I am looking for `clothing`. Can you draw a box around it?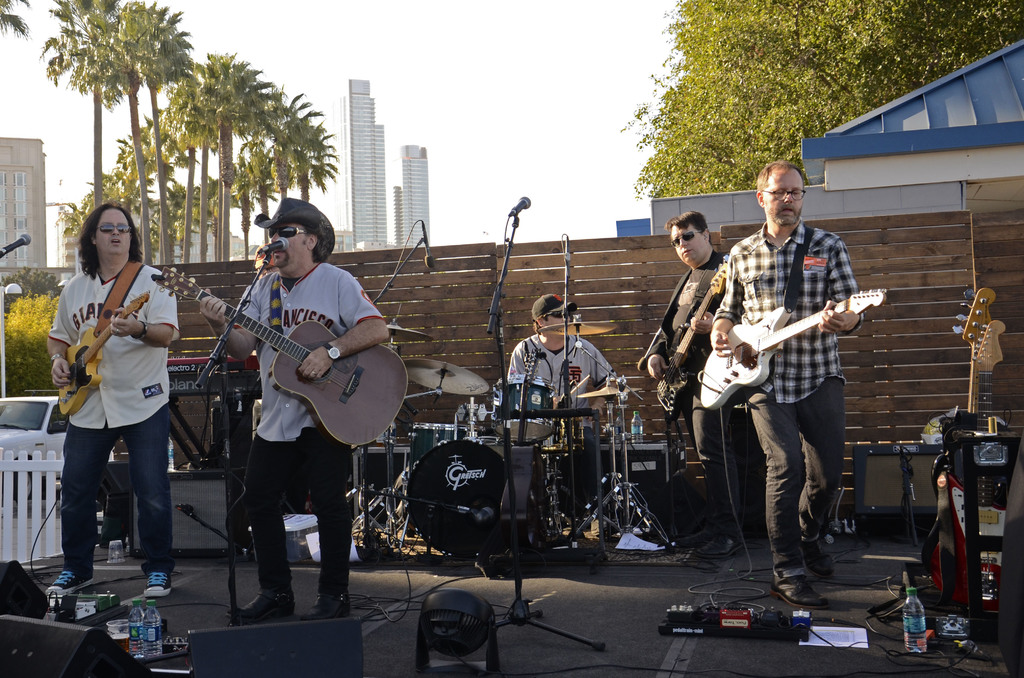
Sure, the bounding box is 499 336 613 519.
